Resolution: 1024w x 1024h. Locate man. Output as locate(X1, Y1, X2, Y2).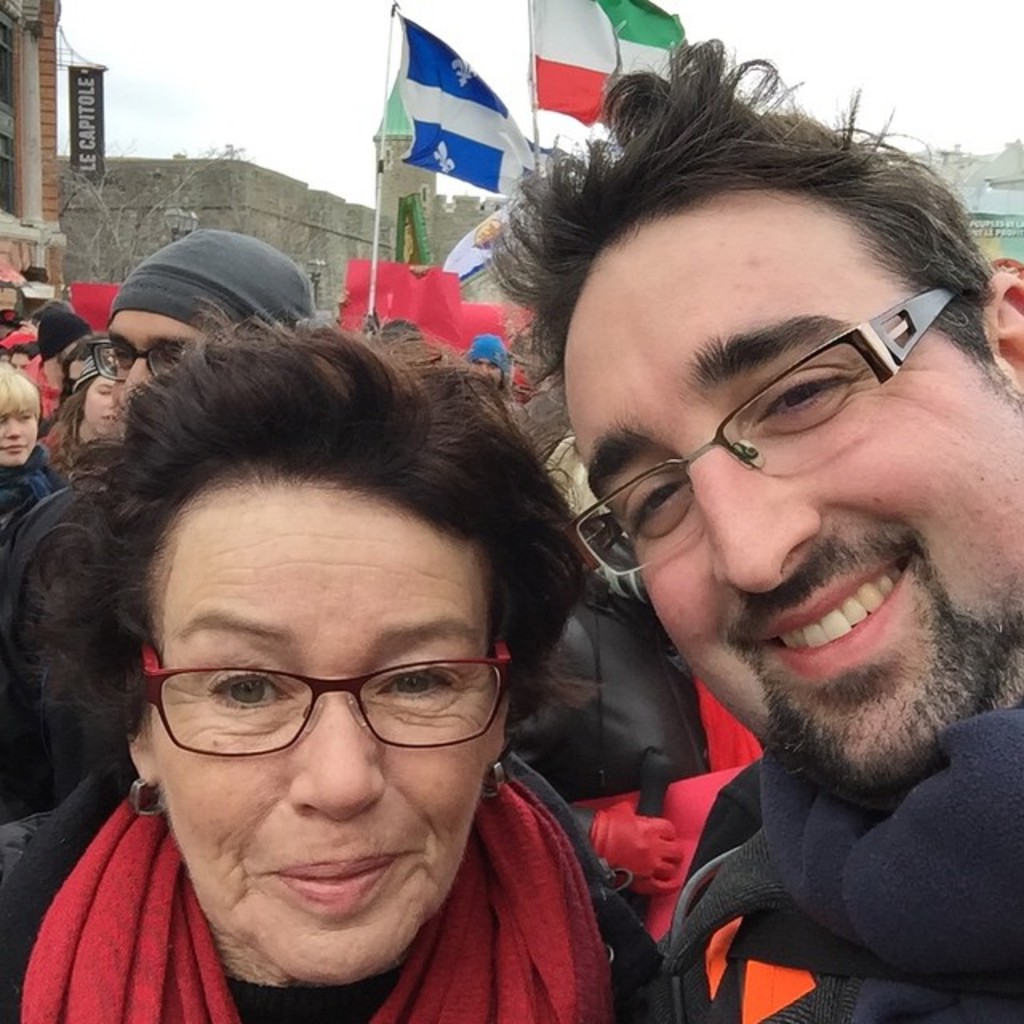
locate(478, 38, 1022, 1022).
